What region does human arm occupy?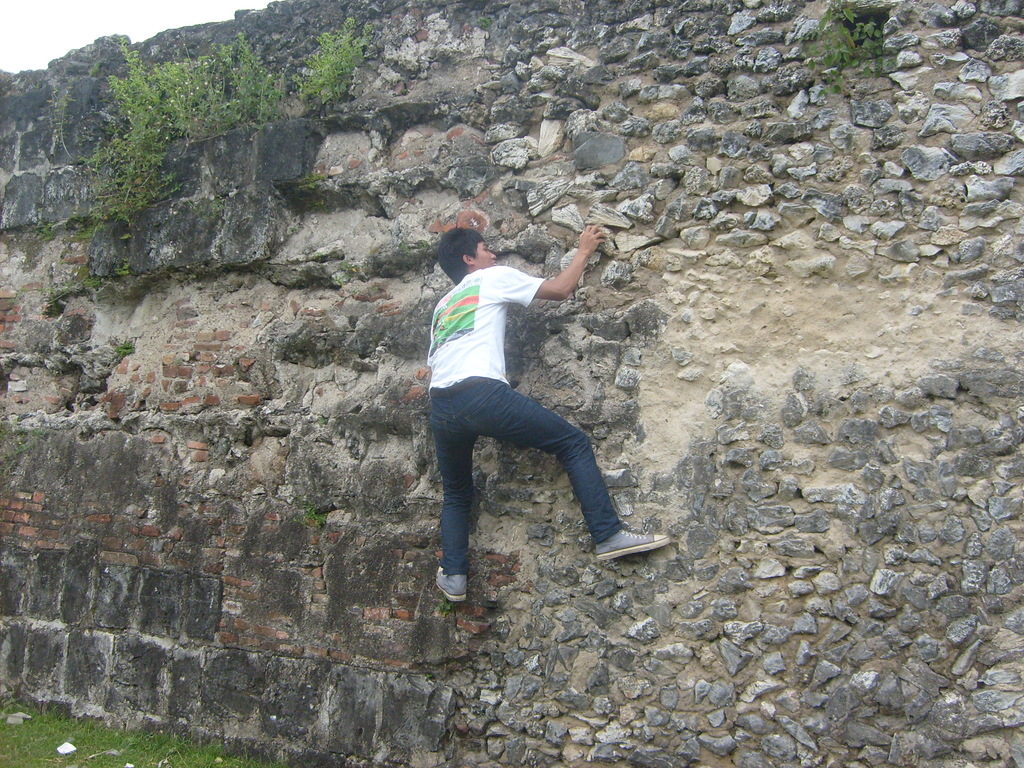
bbox=(489, 228, 602, 302).
